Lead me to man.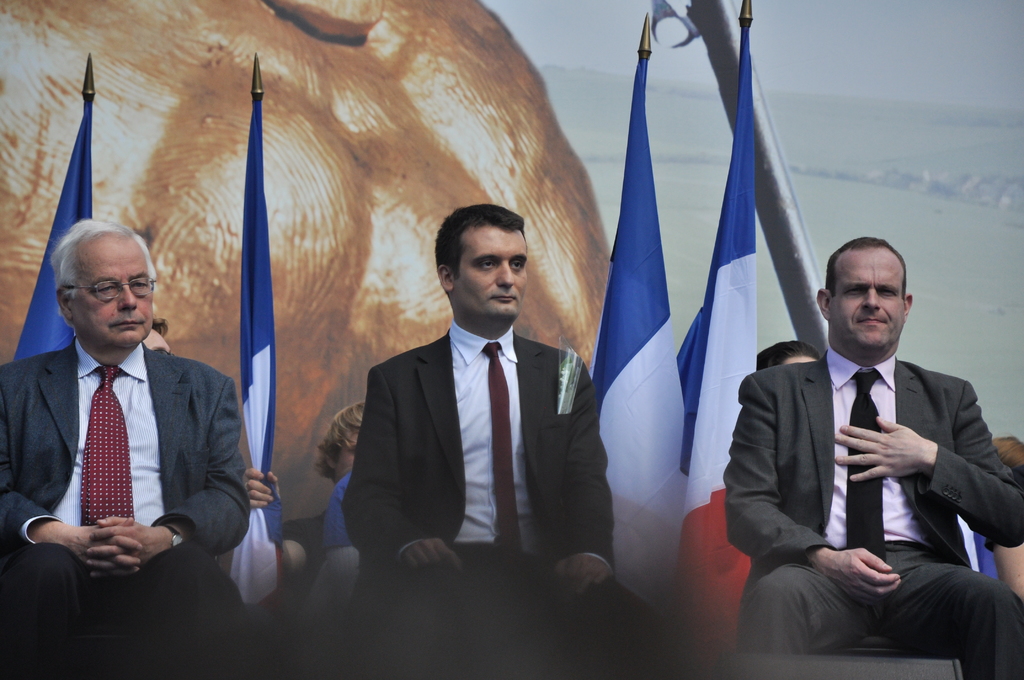
Lead to left=717, top=234, right=1023, bottom=679.
